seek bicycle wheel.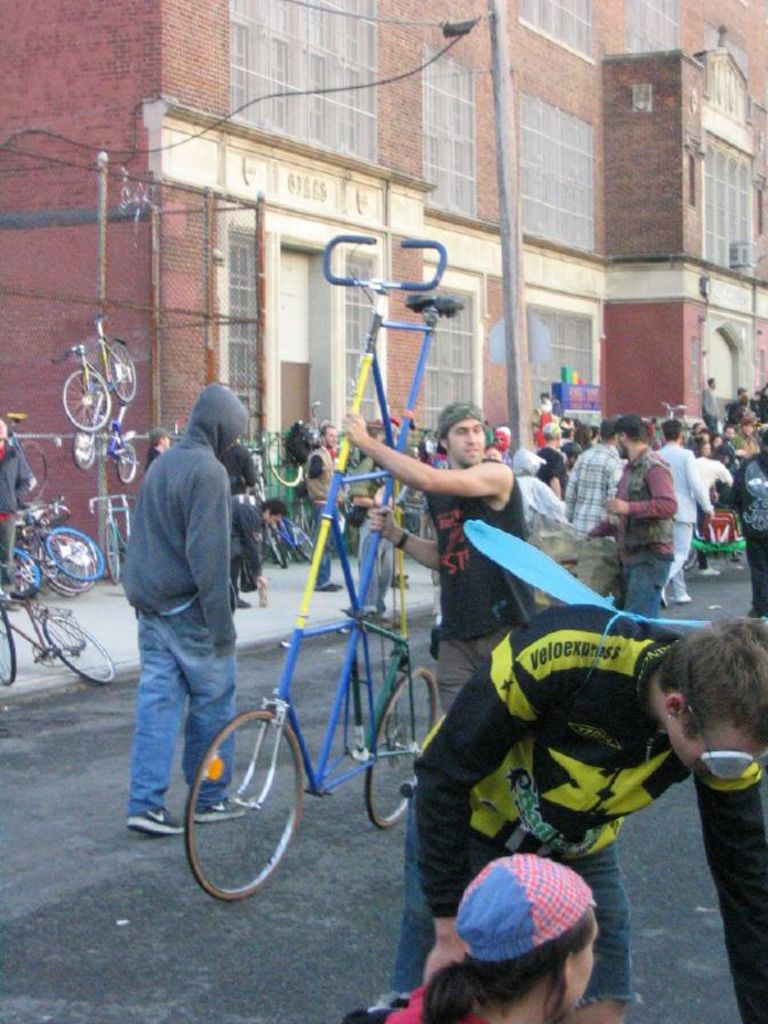
bbox=[104, 522, 116, 586].
